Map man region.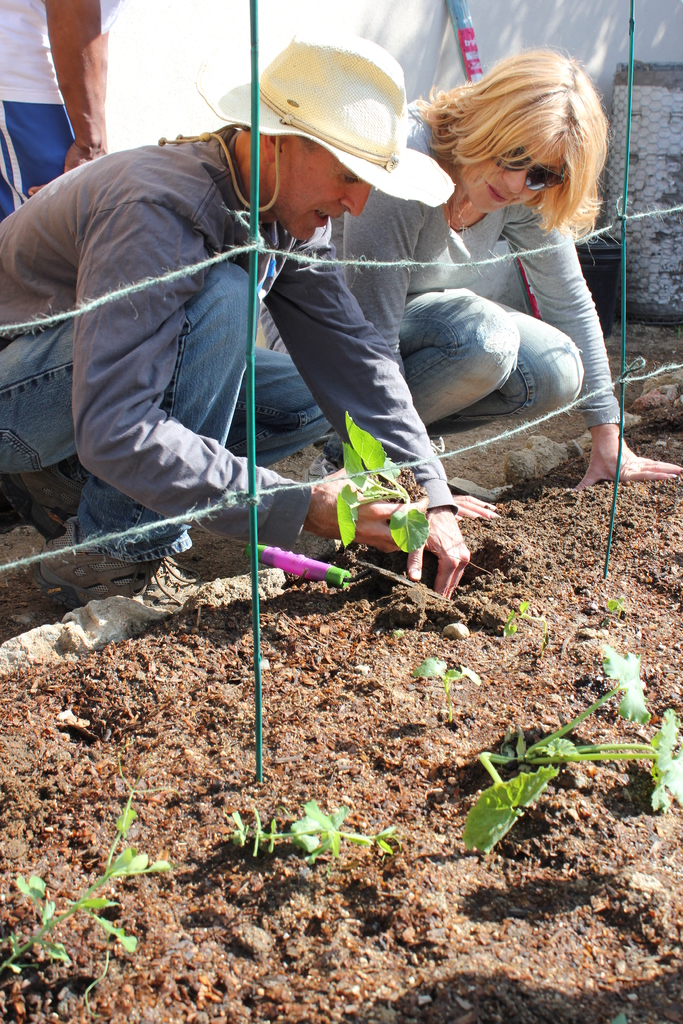
Mapped to 29,45,367,589.
